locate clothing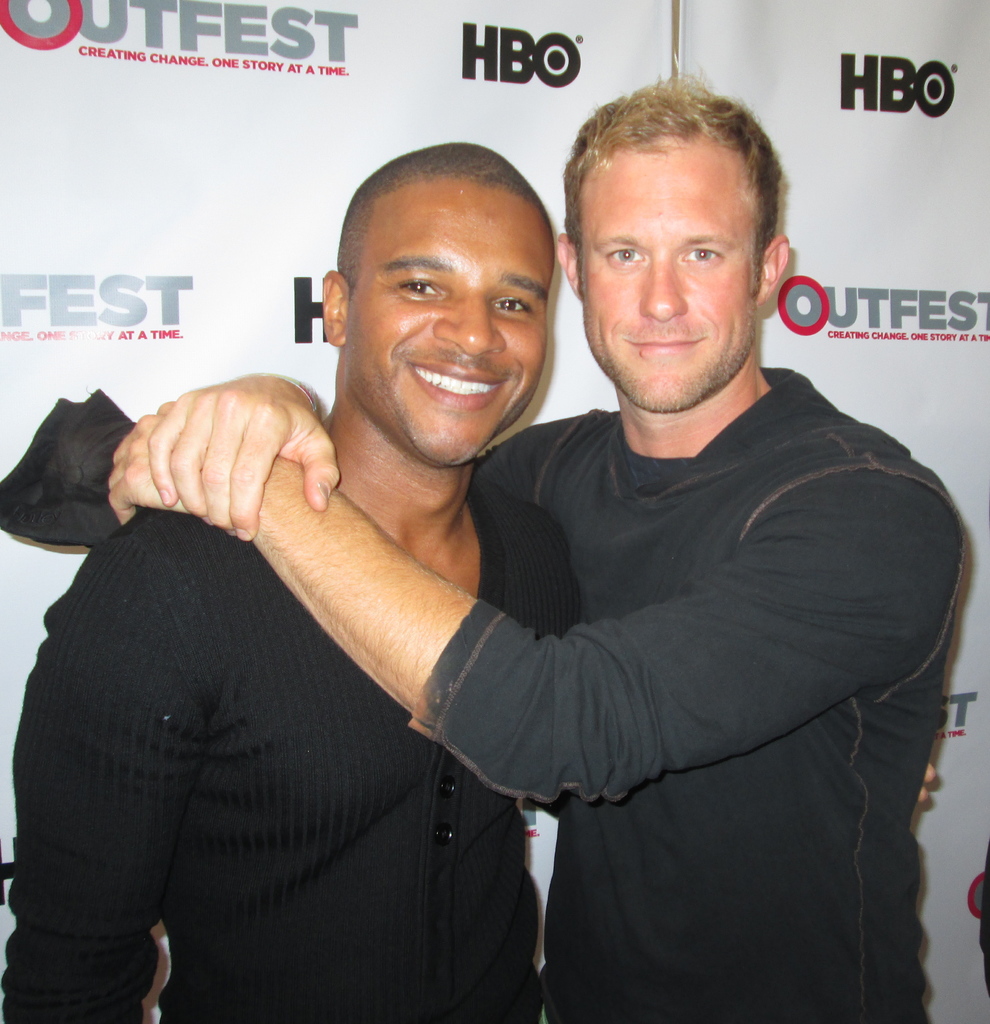
{"x1": 339, "y1": 257, "x2": 956, "y2": 1005}
